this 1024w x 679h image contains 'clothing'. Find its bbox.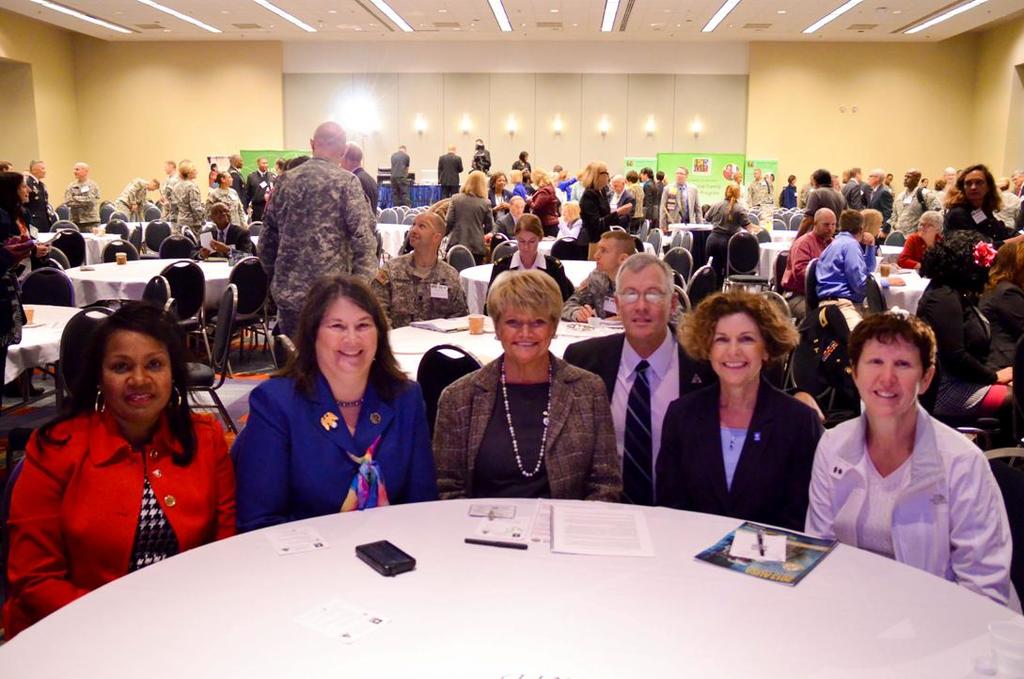
l=171, t=176, r=200, b=227.
